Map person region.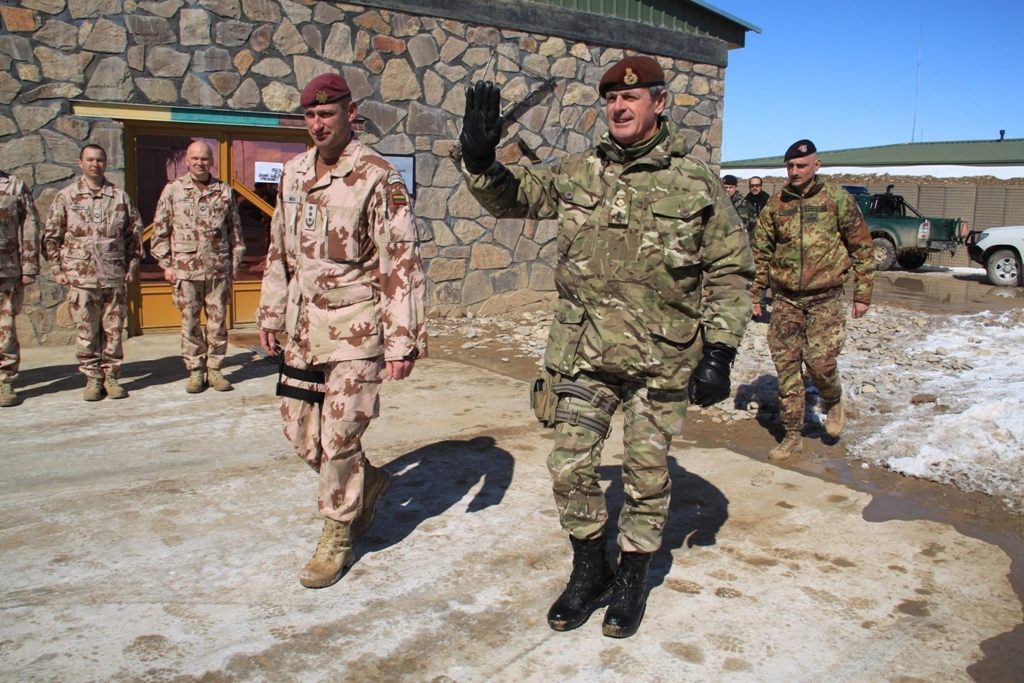
Mapped to l=150, t=137, r=245, b=393.
